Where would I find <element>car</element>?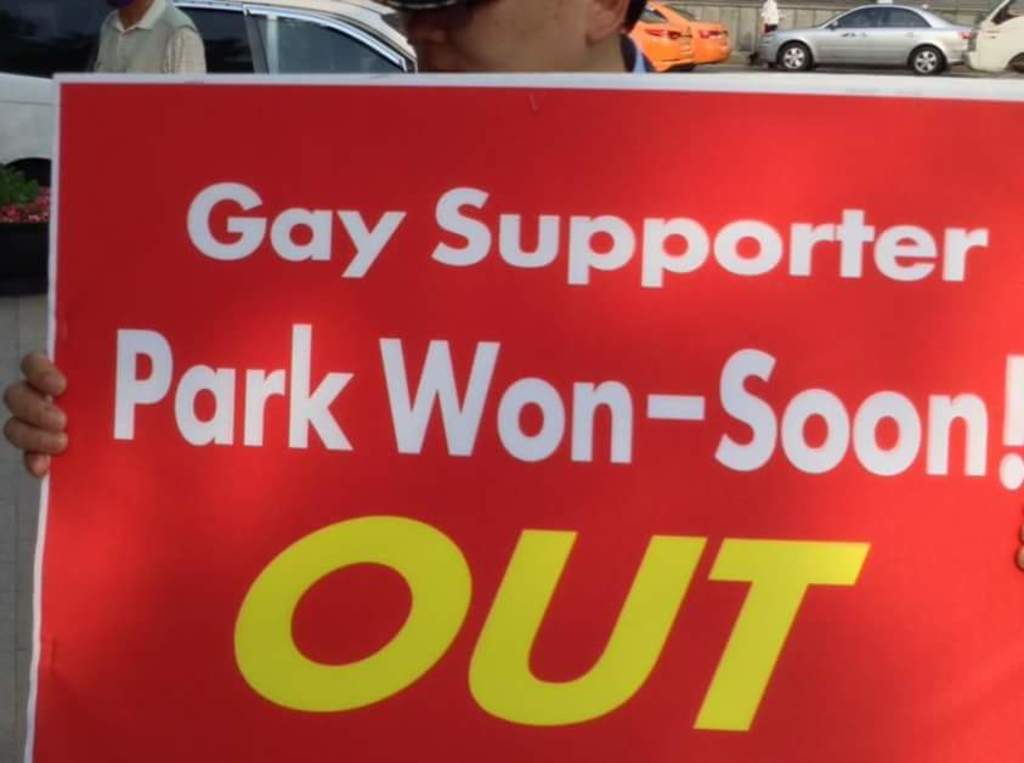
At {"x1": 2, "y1": 0, "x2": 422, "y2": 269}.
